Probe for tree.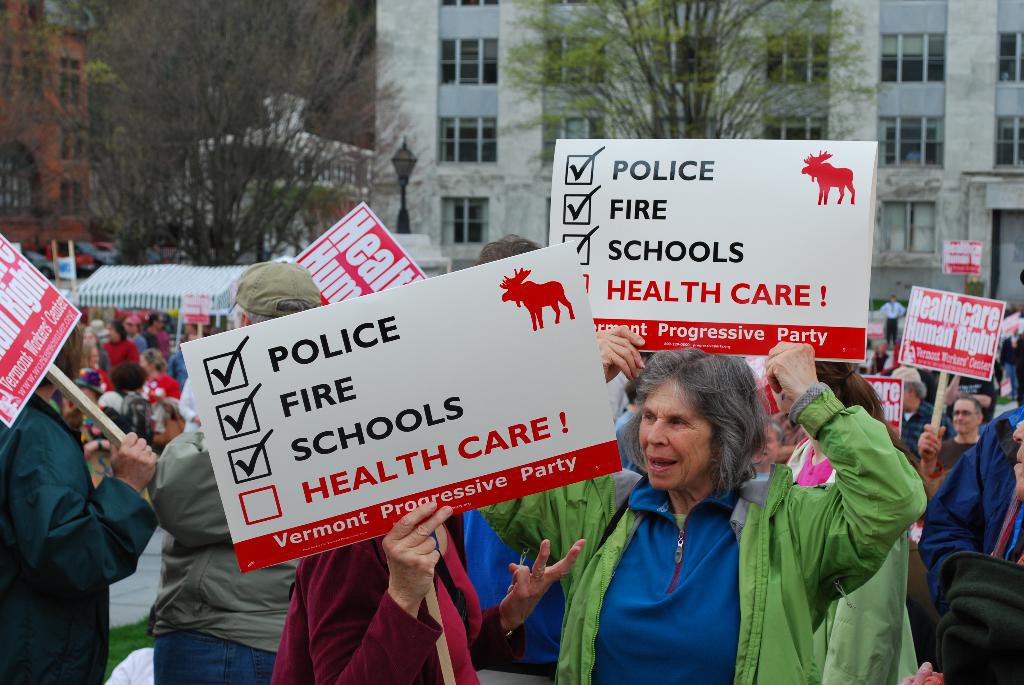
Probe result: 0, 0, 404, 266.
